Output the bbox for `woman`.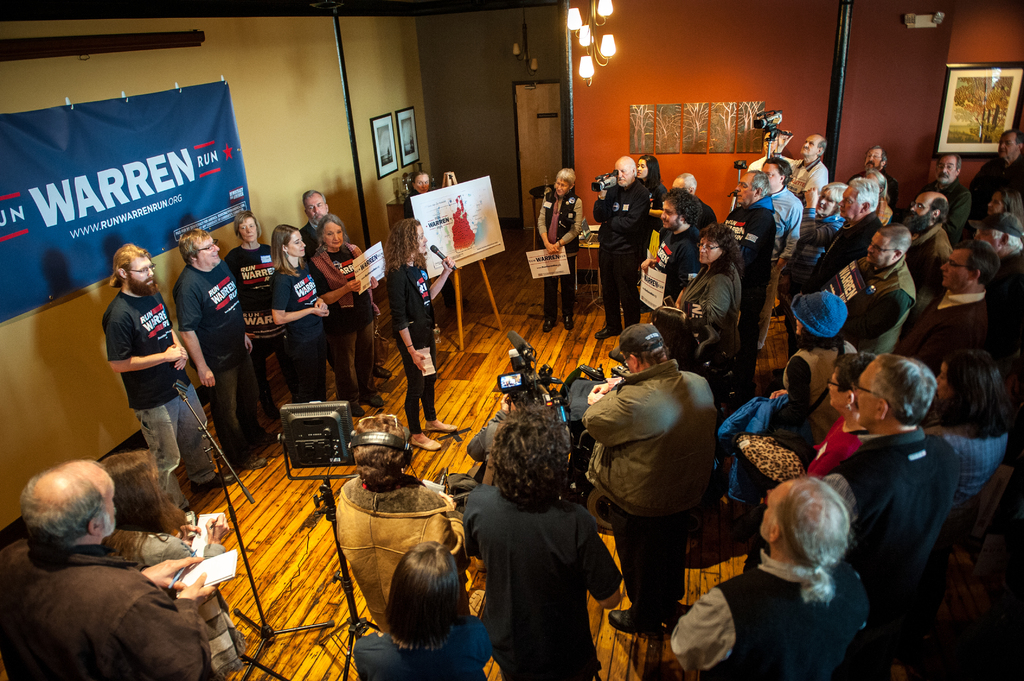
[left=669, top=218, right=751, bottom=401].
